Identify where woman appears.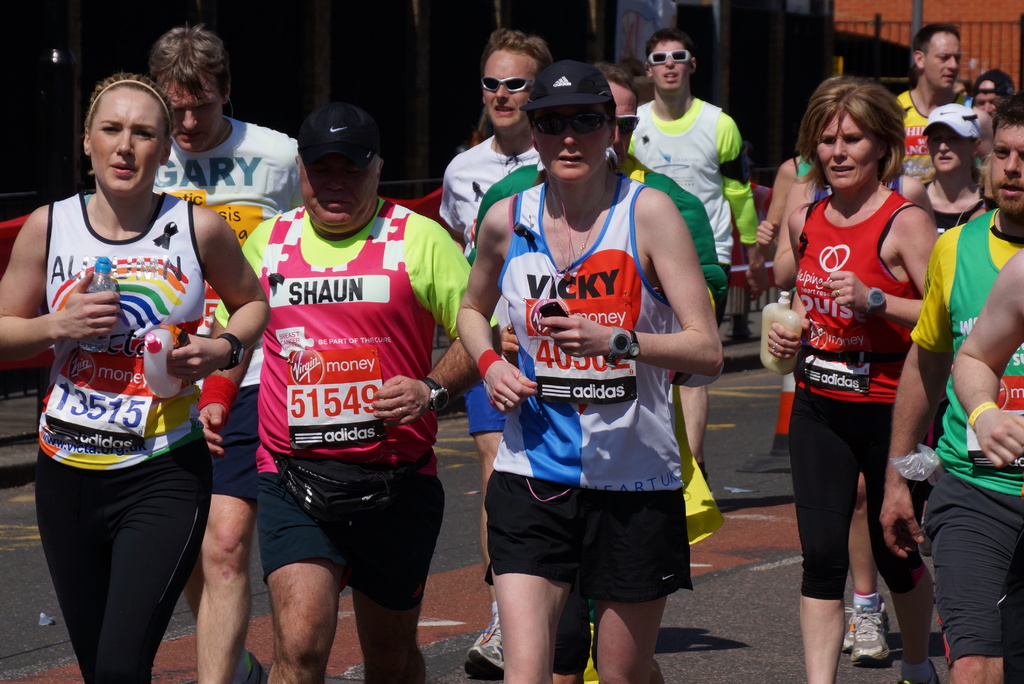
Appears at pyautogui.locateOnScreen(451, 53, 723, 683).
